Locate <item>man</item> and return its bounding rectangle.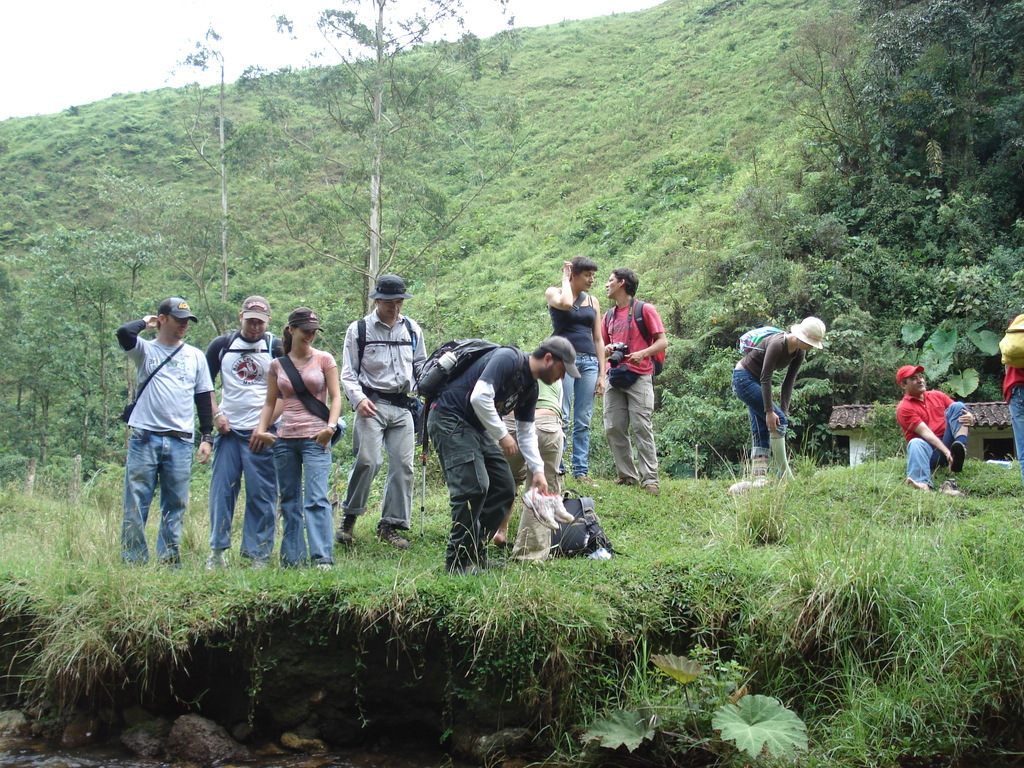
(332,266,433,552).
